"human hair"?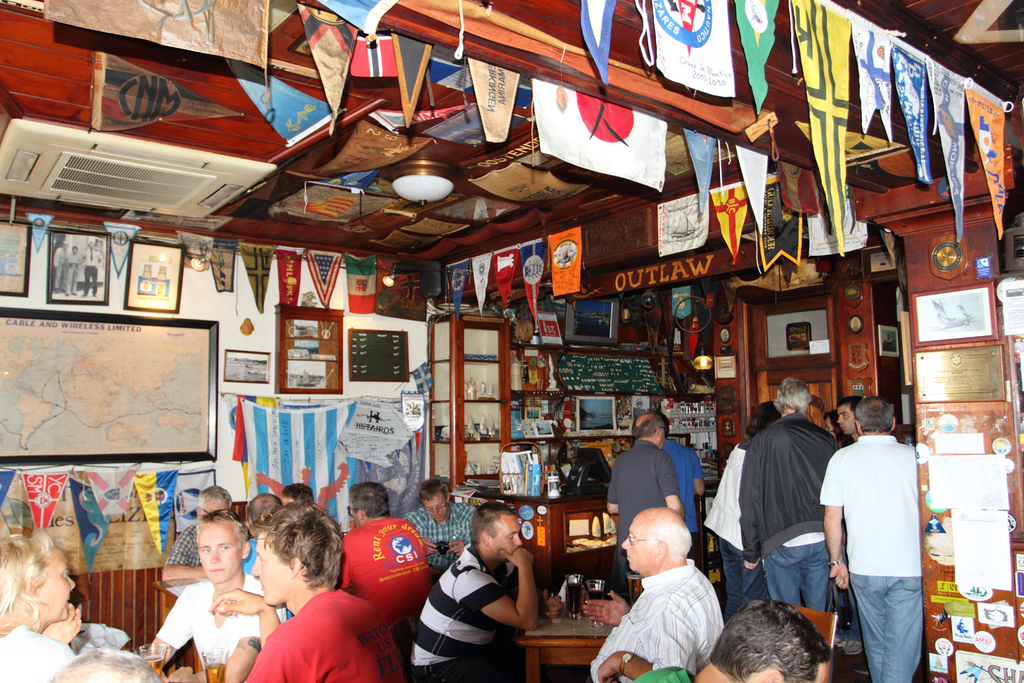
[474,503,504,558]
